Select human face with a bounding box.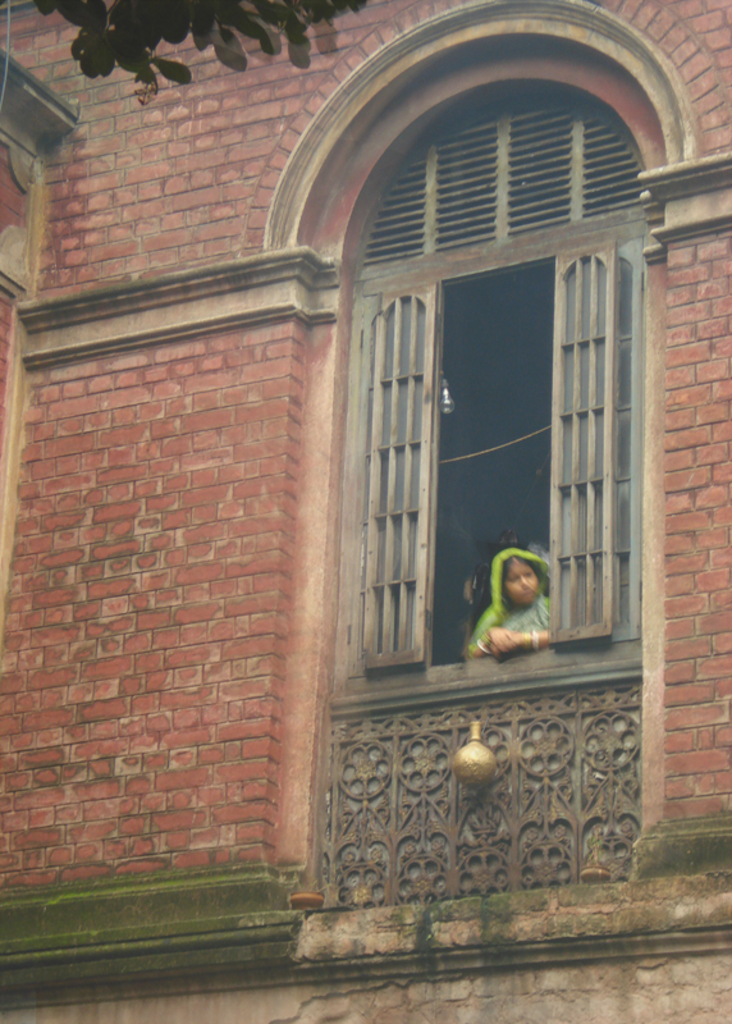
507, 559, 539, 604.
